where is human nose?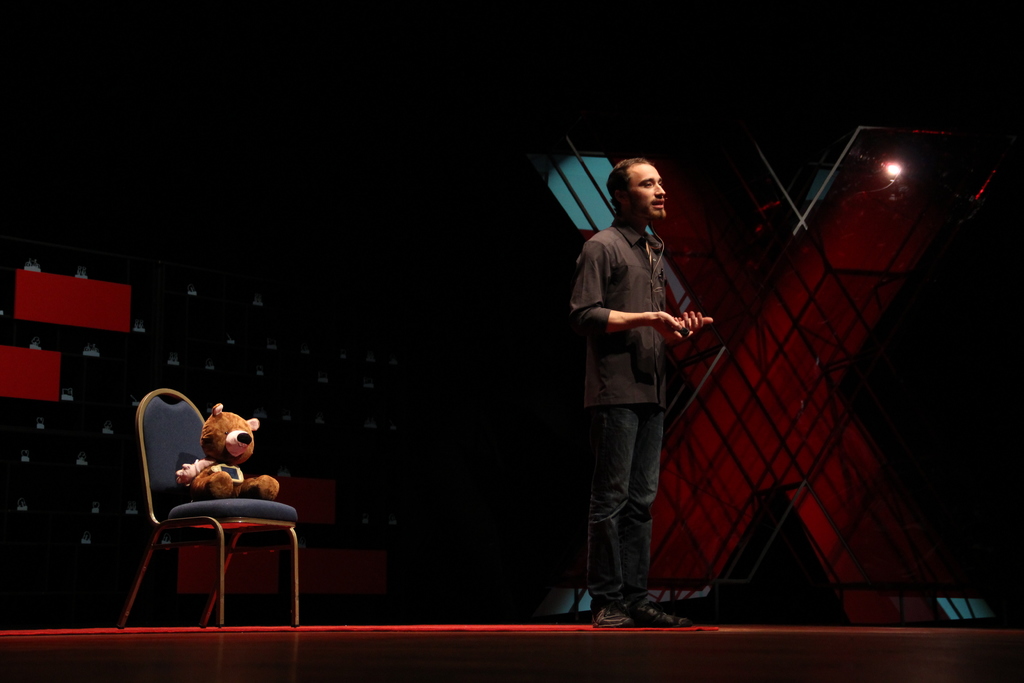
655, 184, 665, 195.
